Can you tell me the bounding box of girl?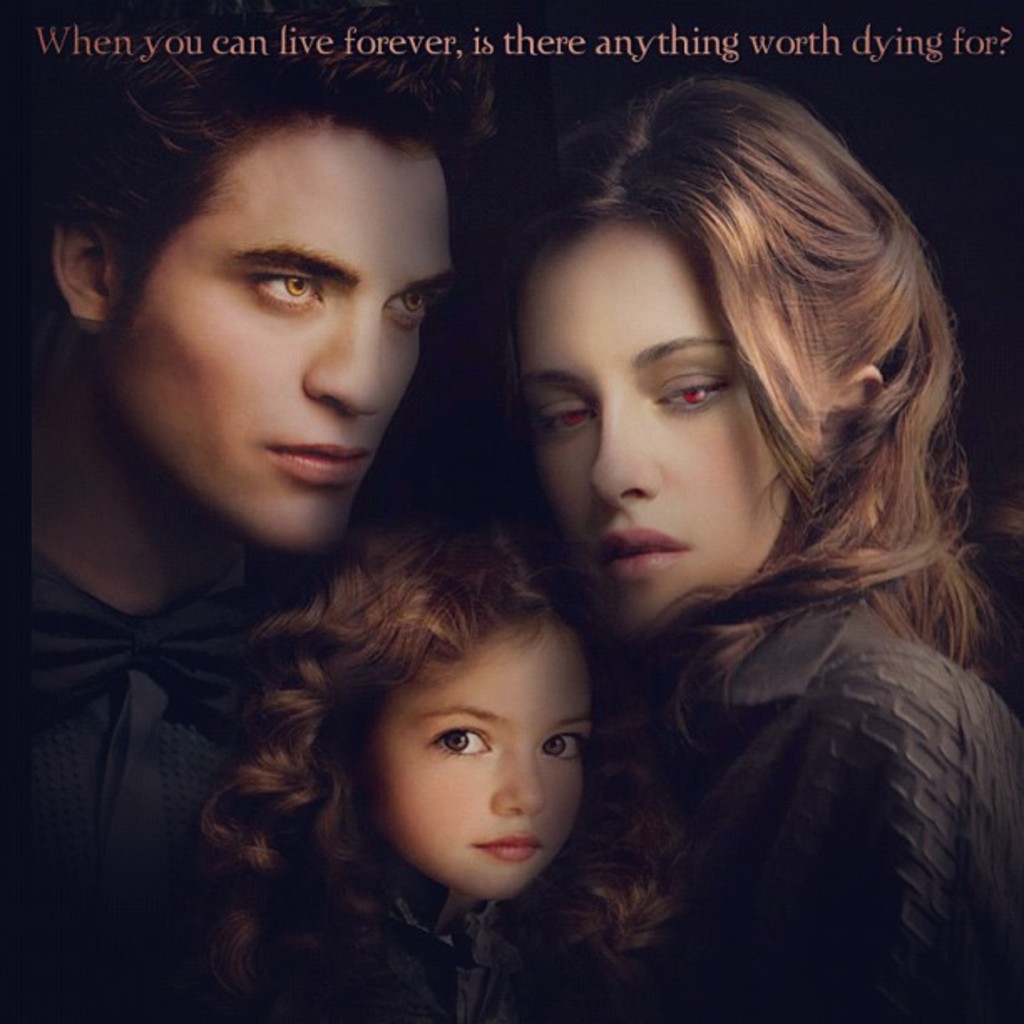
{"x1": 189, "y1": 504, "x2": 701, "y2": 1022}.
